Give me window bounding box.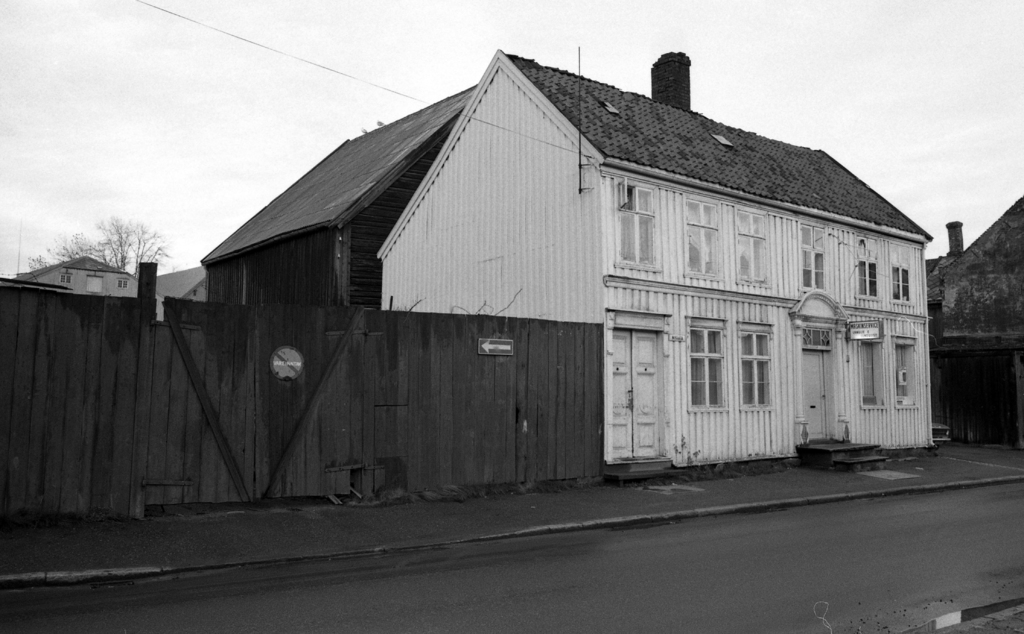
region(893, 337, 915, 406).
